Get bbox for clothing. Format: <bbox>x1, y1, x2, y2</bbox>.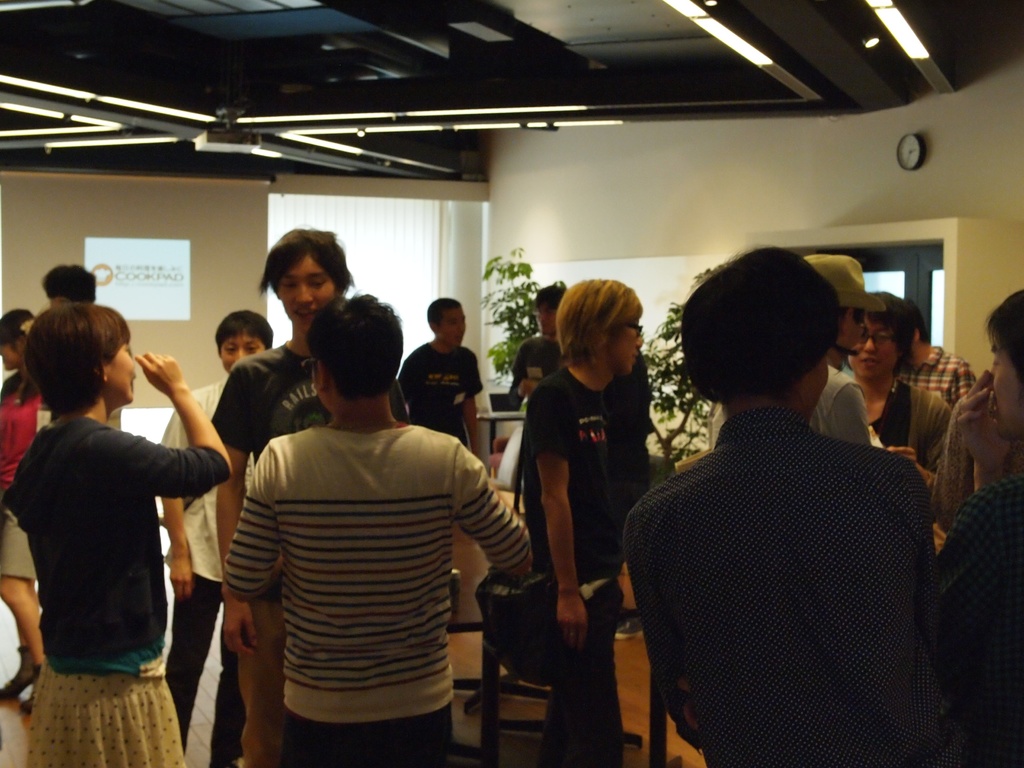
<bbox>204, 344, 419, 463</bbox>.
